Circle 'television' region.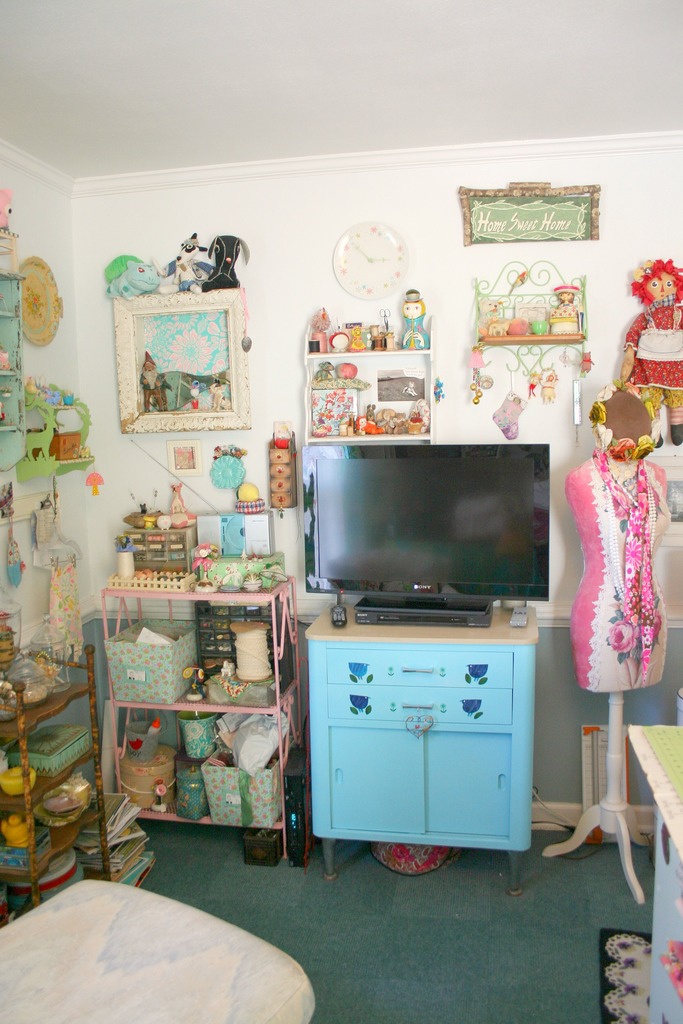
Region: BBox(306, 440, 547, 626).
